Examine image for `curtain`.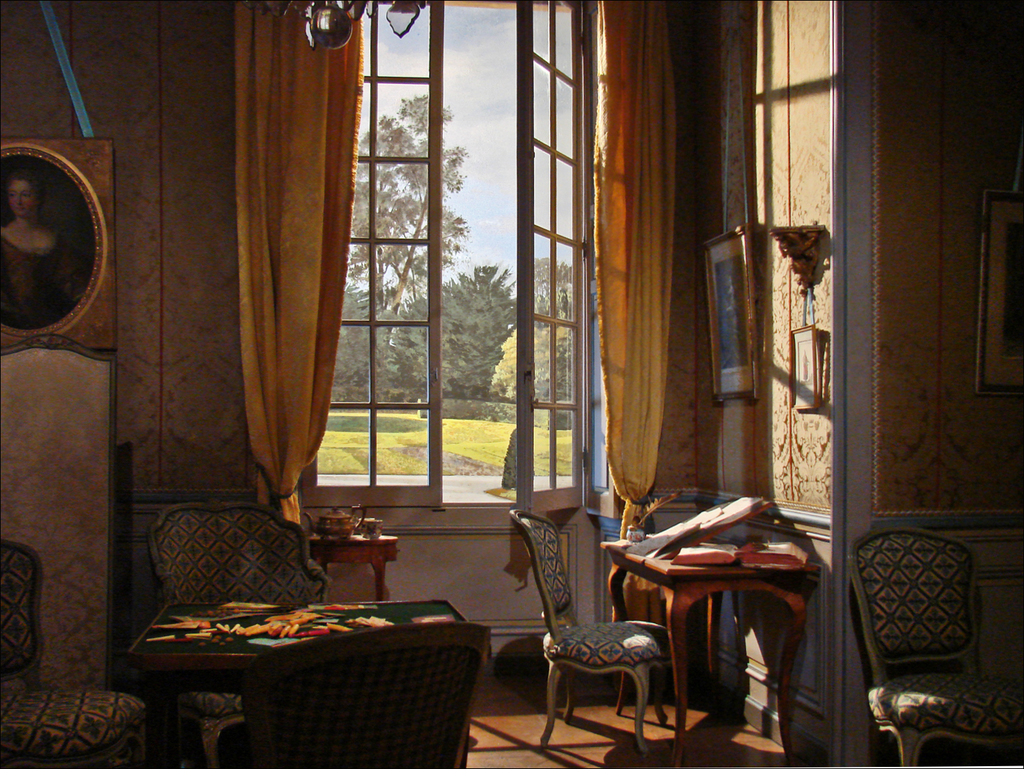
Examination result: {"left": 590, "top": 0, "right": 675, "bottom": 534}.
